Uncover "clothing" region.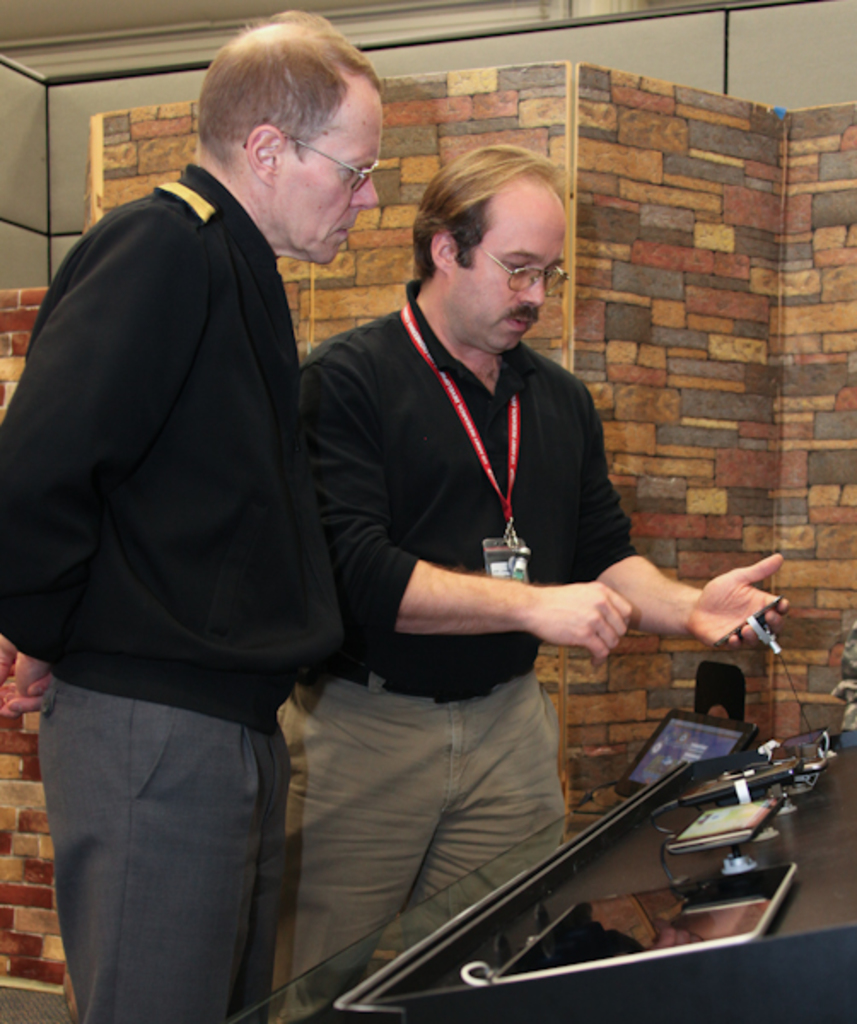
Uncovered: box=[295, 234, 679, 910].
